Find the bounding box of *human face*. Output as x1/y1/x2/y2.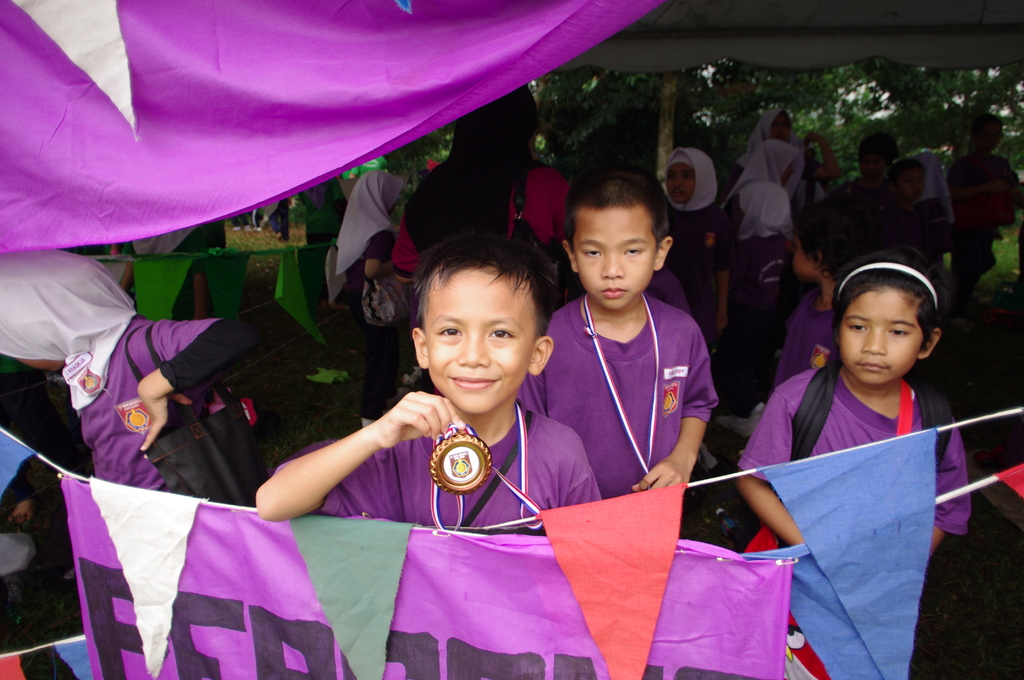
788/227/829/282.
